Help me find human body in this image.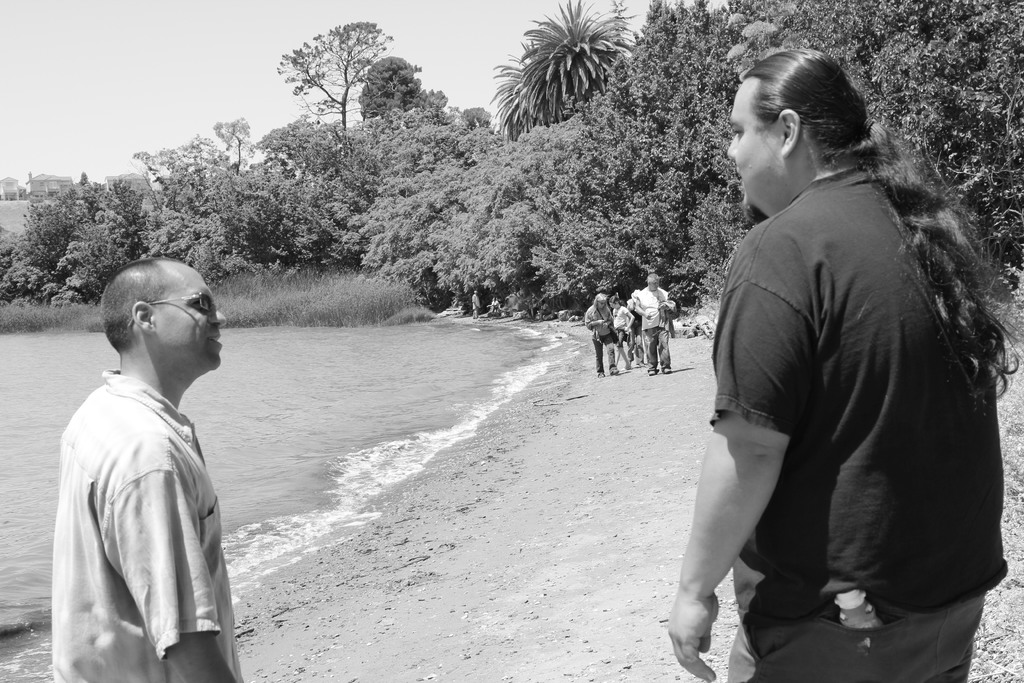
Found it: box=[472, 286, 480, 317].
